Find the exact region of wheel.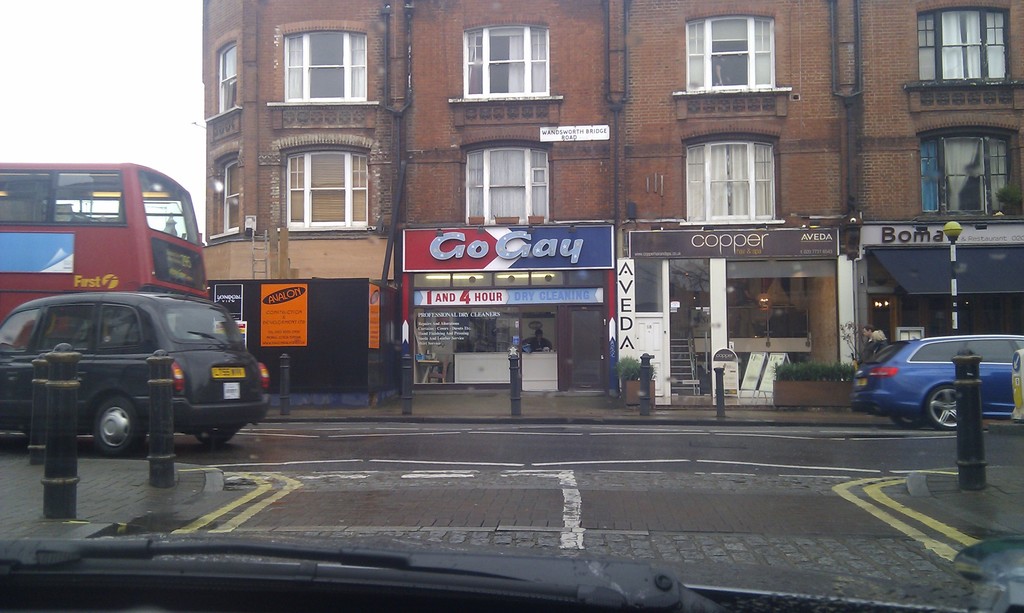
Exact region: 198, 423, 237, 447.
